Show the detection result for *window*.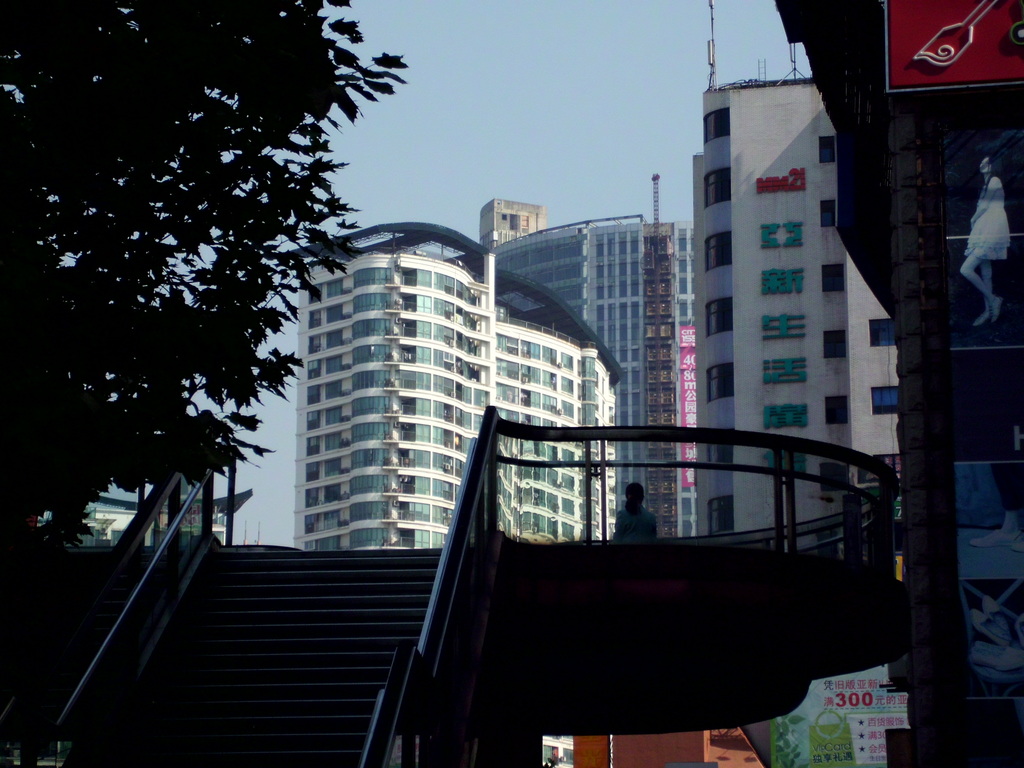
(left=824, top=393, right=849, bottom=424).
